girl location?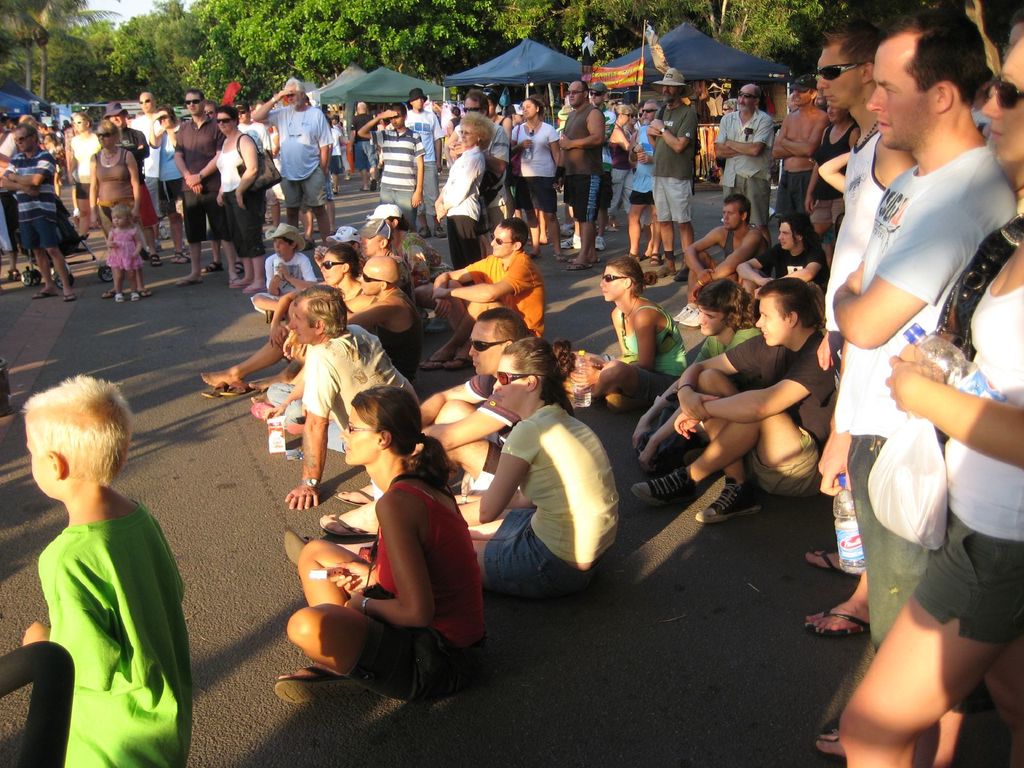
<bbox>146, 99, 191, 263</bbox>
